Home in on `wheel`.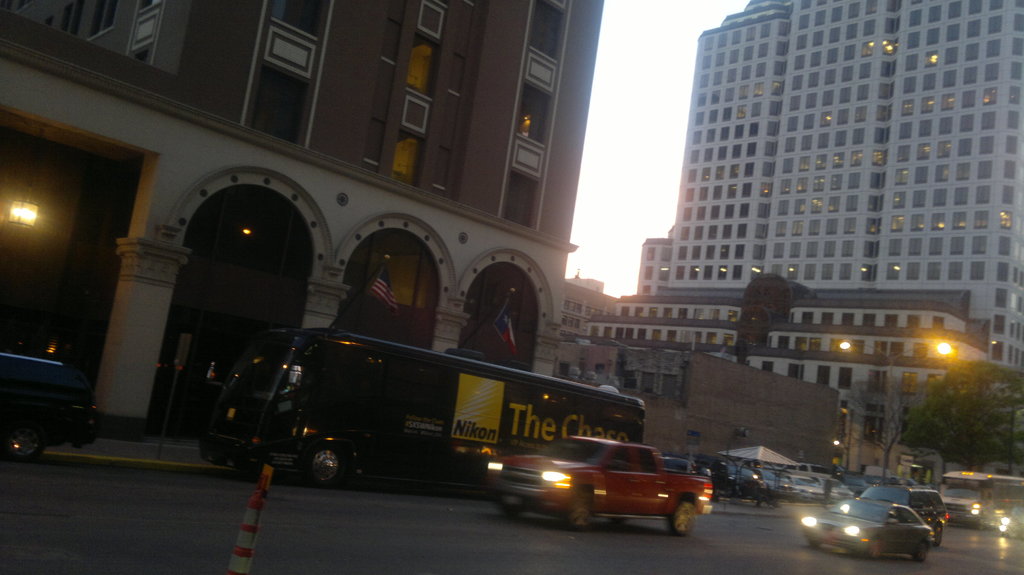
Homed in at x1=867, y1=539, x2=882, y2=562.
